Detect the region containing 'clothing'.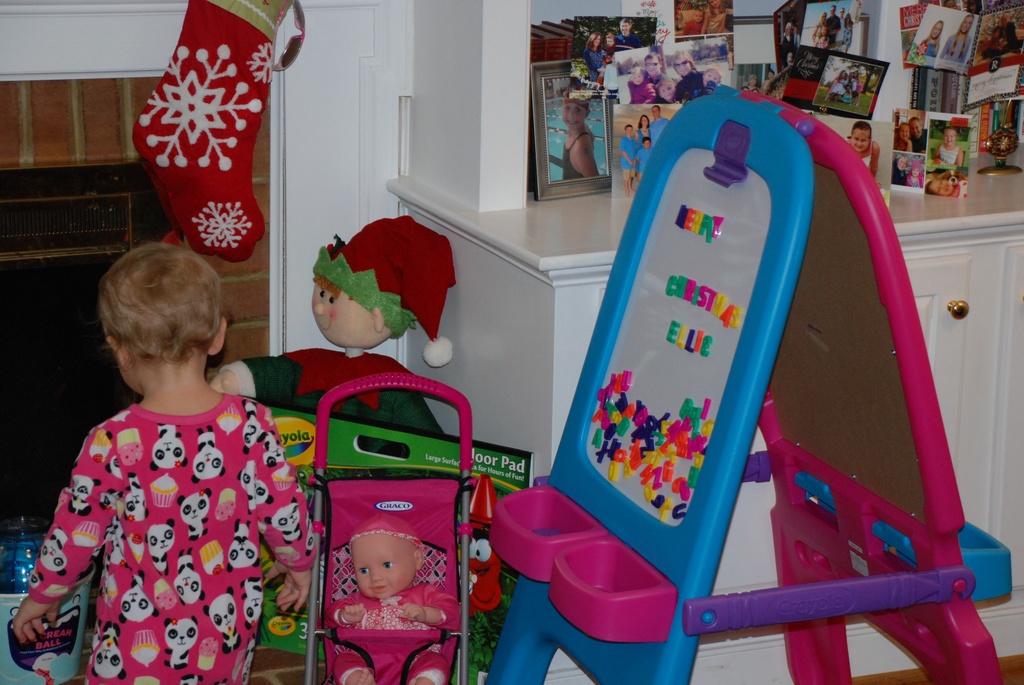
672 69 698 104.
